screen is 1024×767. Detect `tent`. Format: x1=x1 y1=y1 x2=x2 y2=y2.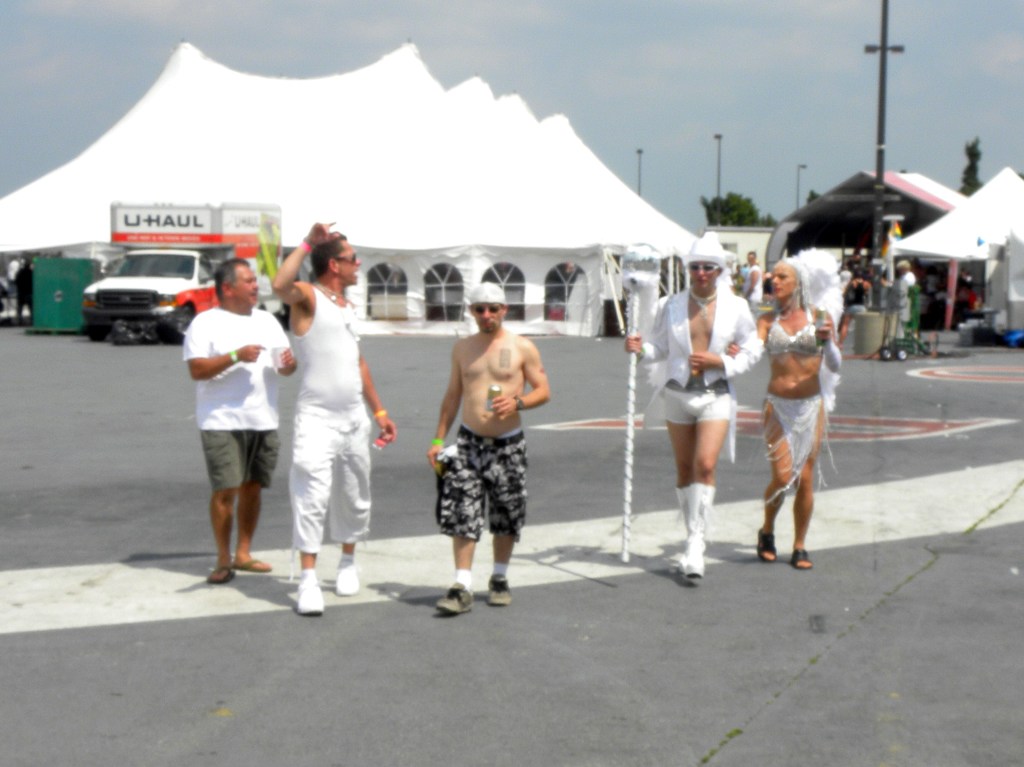
x1=756 y1=169 x2=952 y2=295.
